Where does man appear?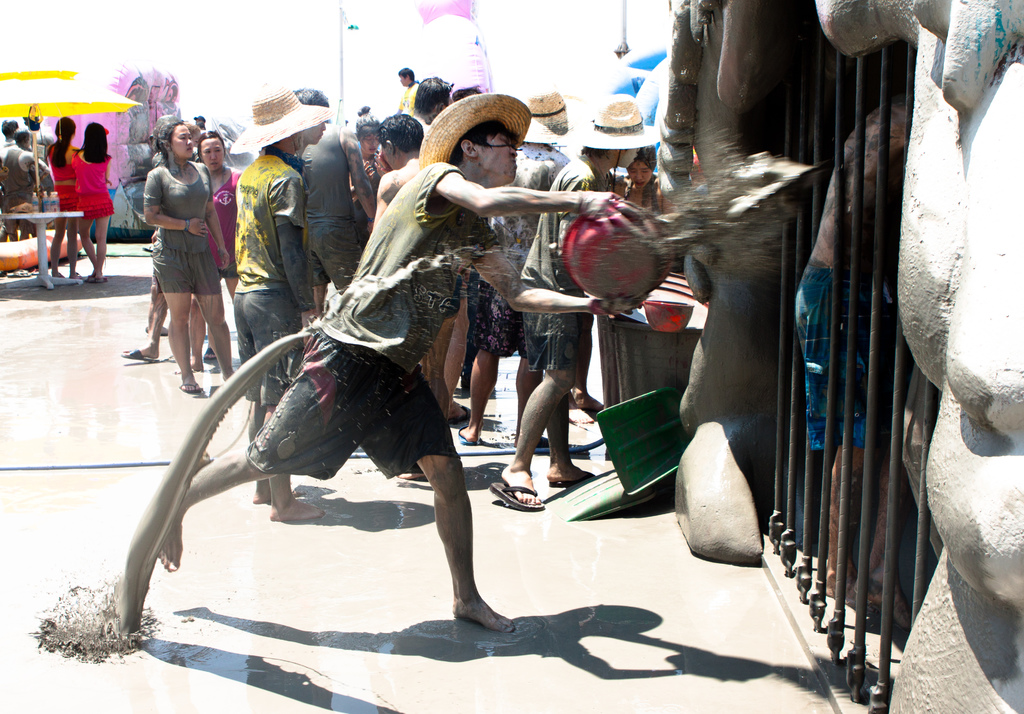
Appears at rect(396, 63, 426, 112).
